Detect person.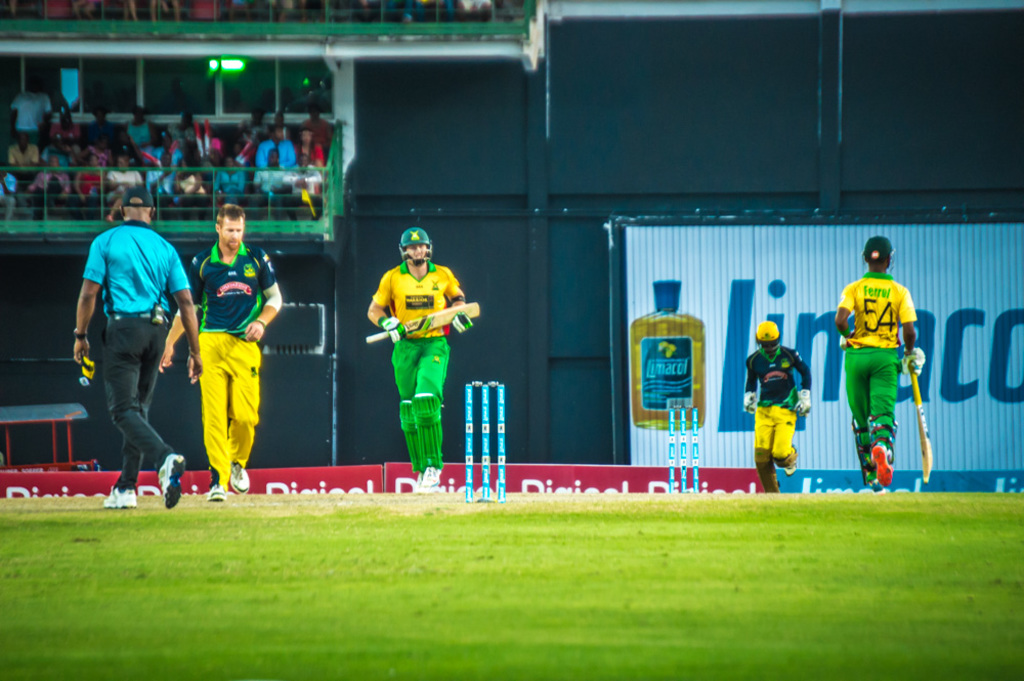
Detected at <box>833,235,922,490</box>.
